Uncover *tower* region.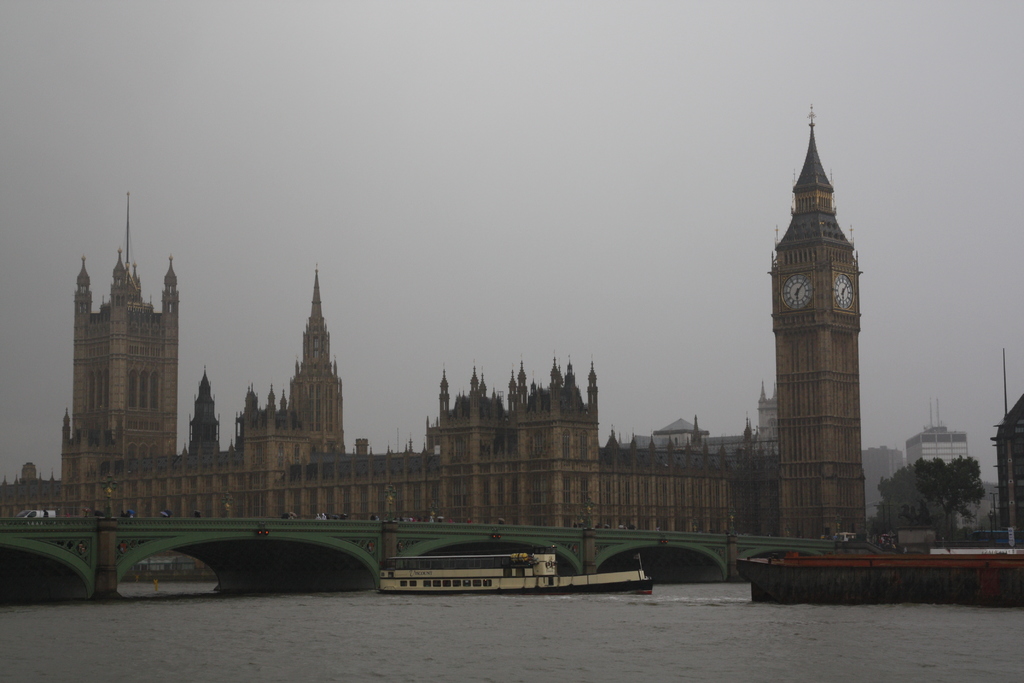
Uncovered: (x1=442, y1=372, x2=450, y2=422).
